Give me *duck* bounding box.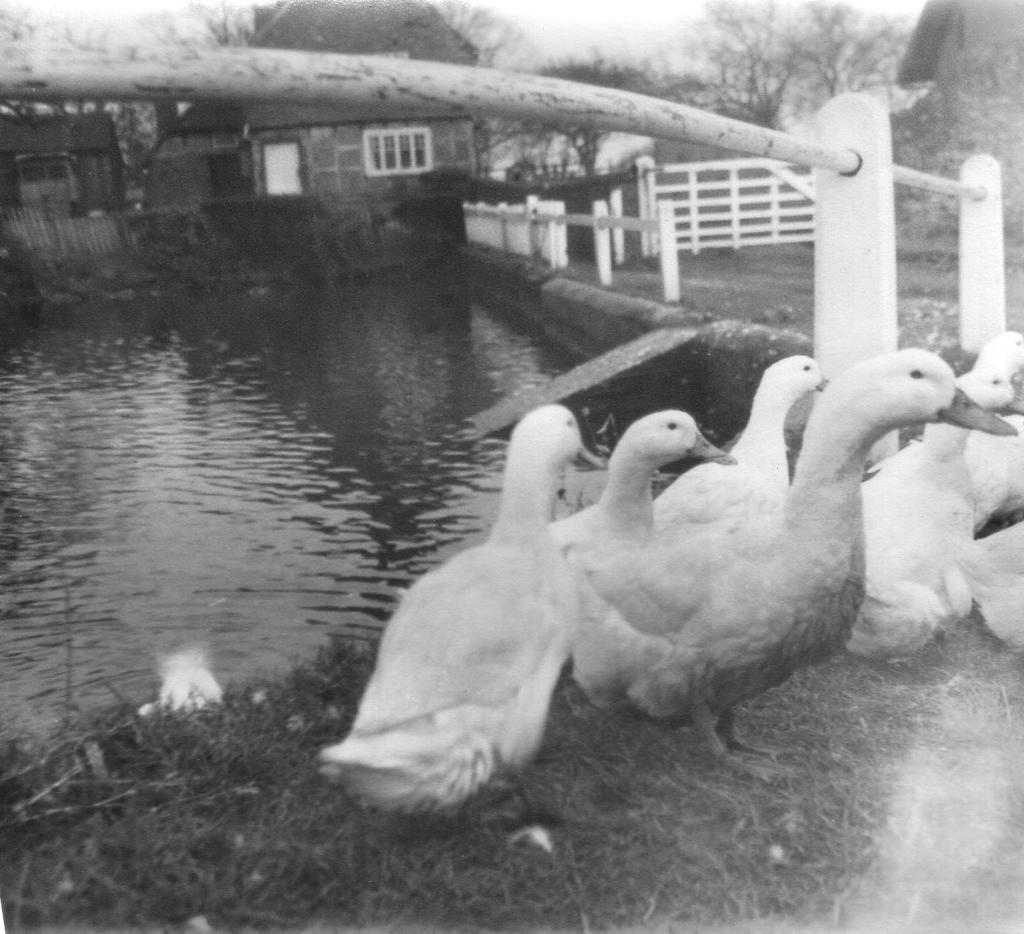
locate(327, 400, 636, 809).
